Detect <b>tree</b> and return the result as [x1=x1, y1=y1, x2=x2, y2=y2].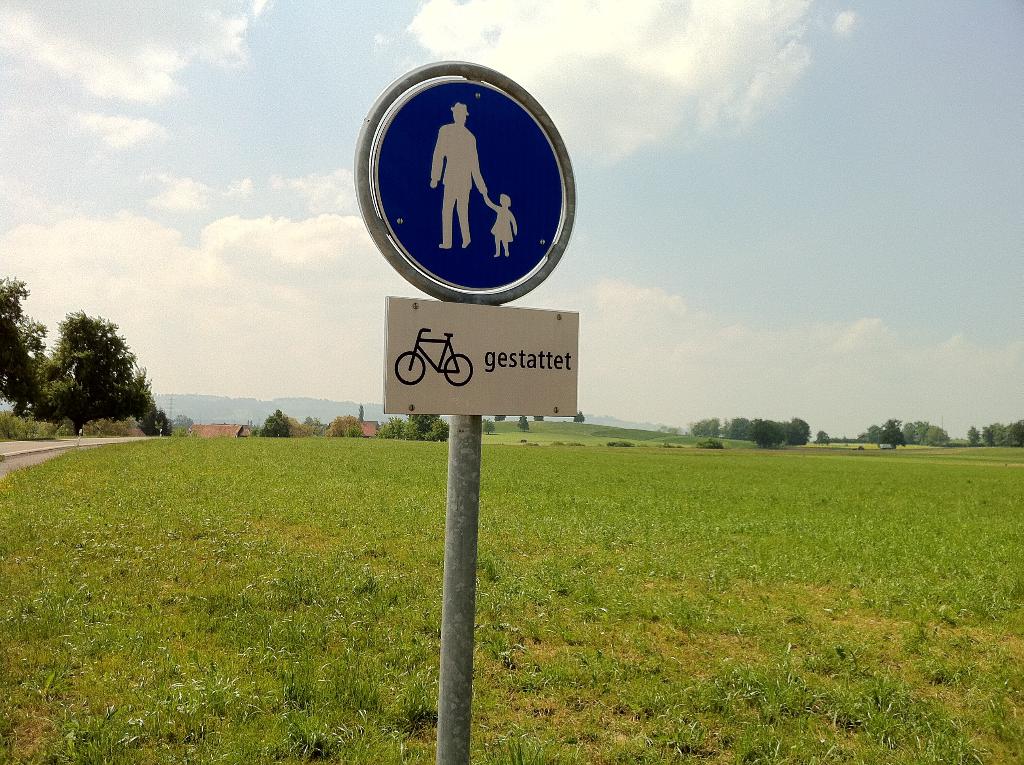
[x1=172, y1=414, x2=198, y2=438].
